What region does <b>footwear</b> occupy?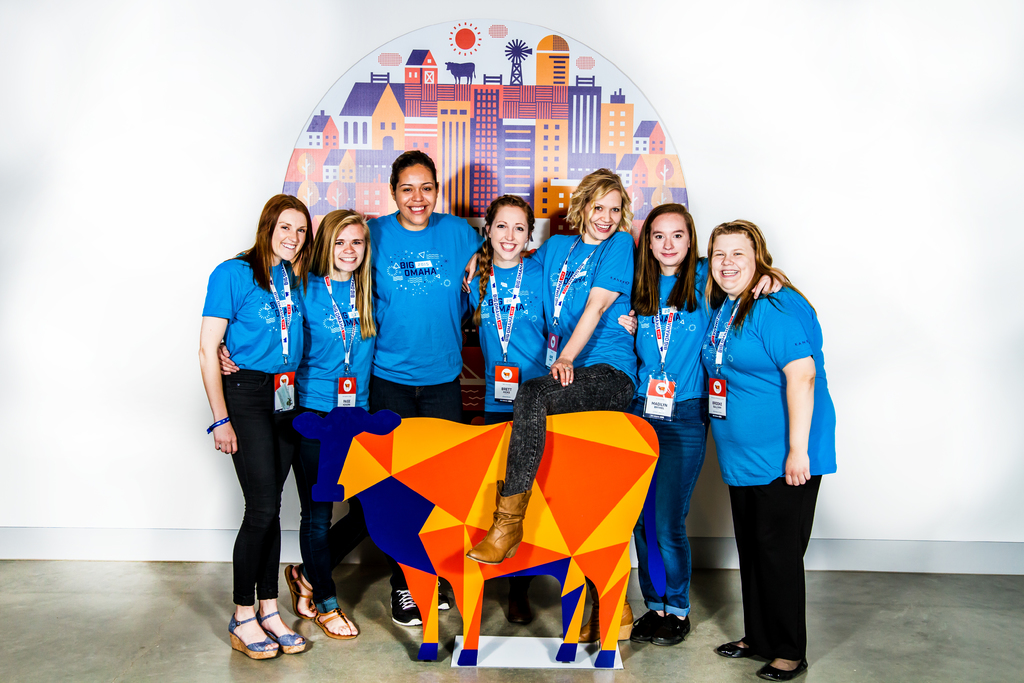
314, 597, 358, 639.
